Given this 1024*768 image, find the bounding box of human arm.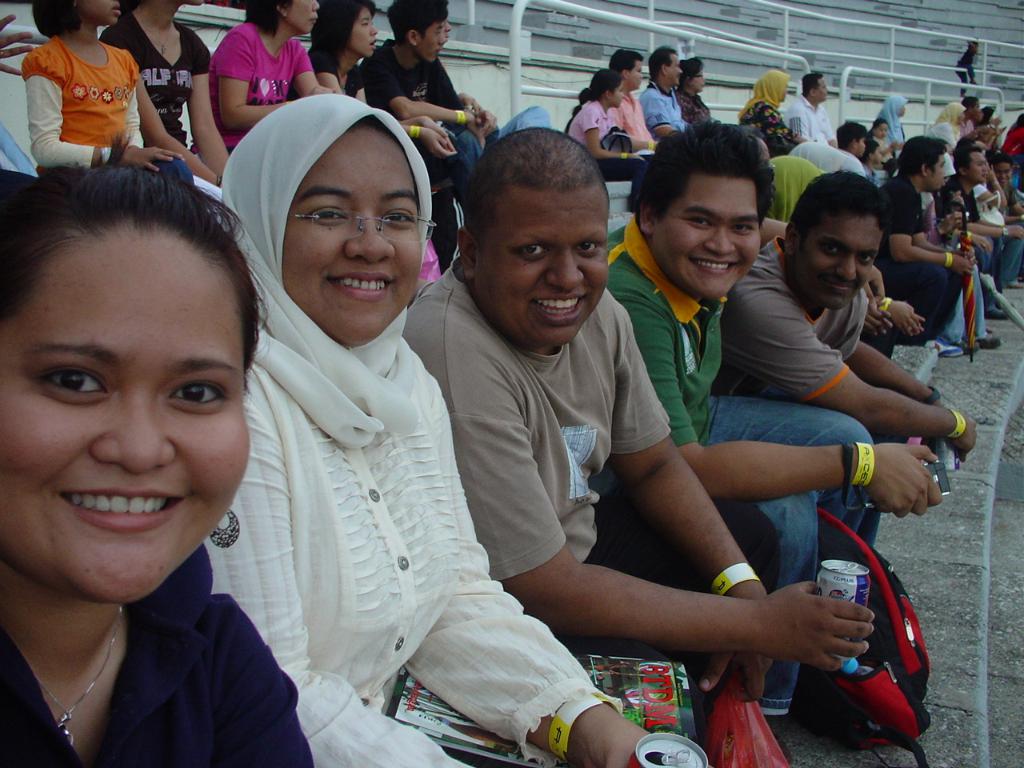
Rect(138, 66, 218, 189).
